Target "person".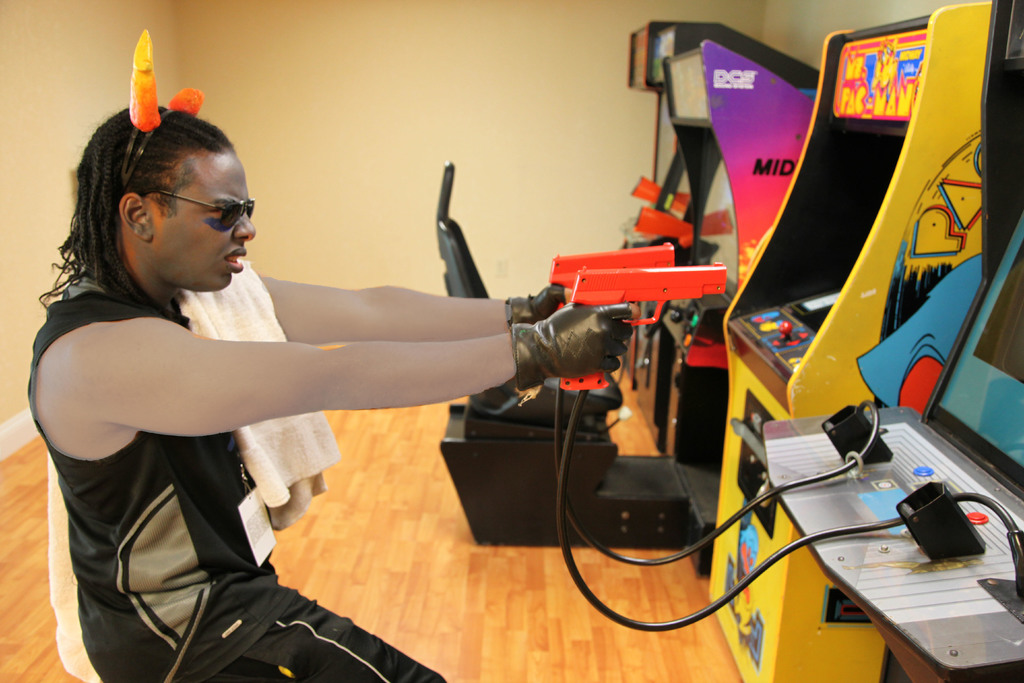
Target region: locate(28, 33, 633, 682).
